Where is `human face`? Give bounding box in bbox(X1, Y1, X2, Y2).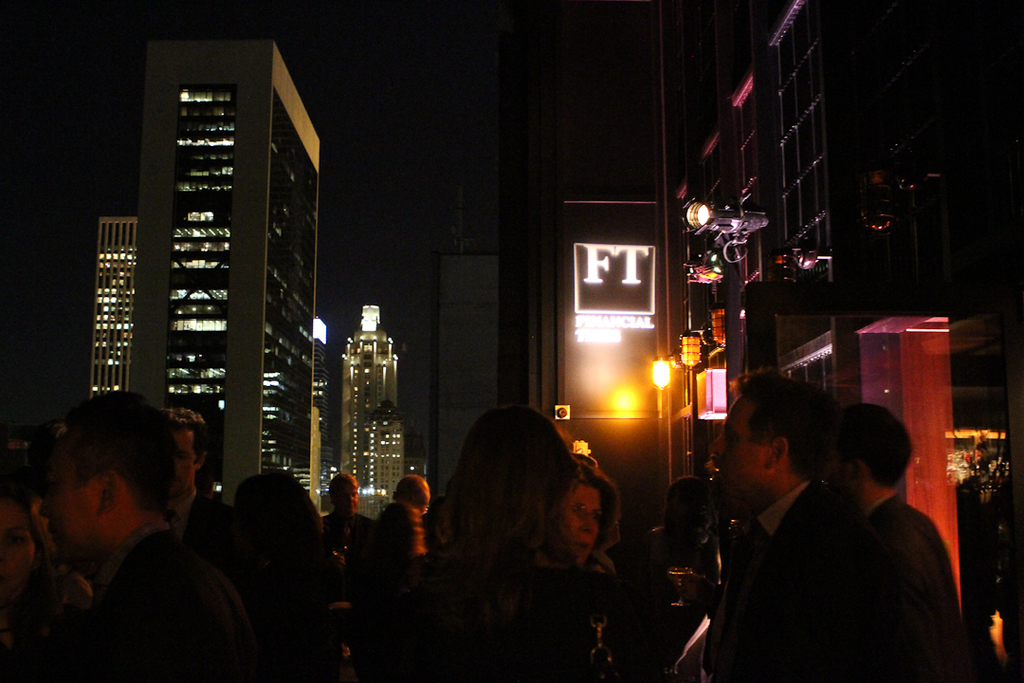
bbox(177, 426, 192, 492).
